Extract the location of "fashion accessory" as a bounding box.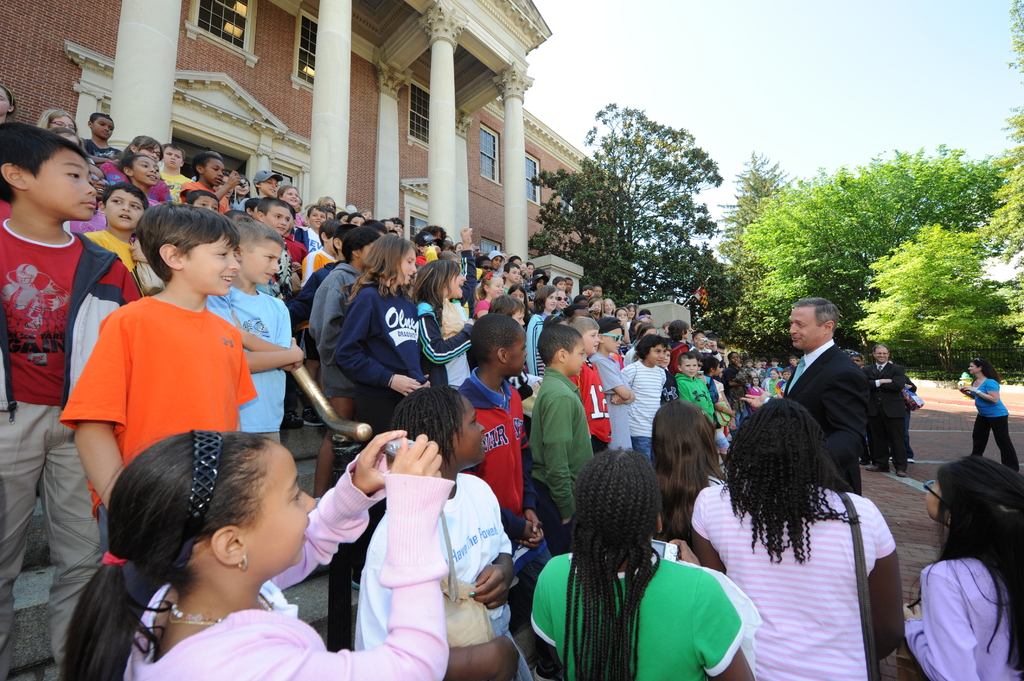
100/552/121/565.
